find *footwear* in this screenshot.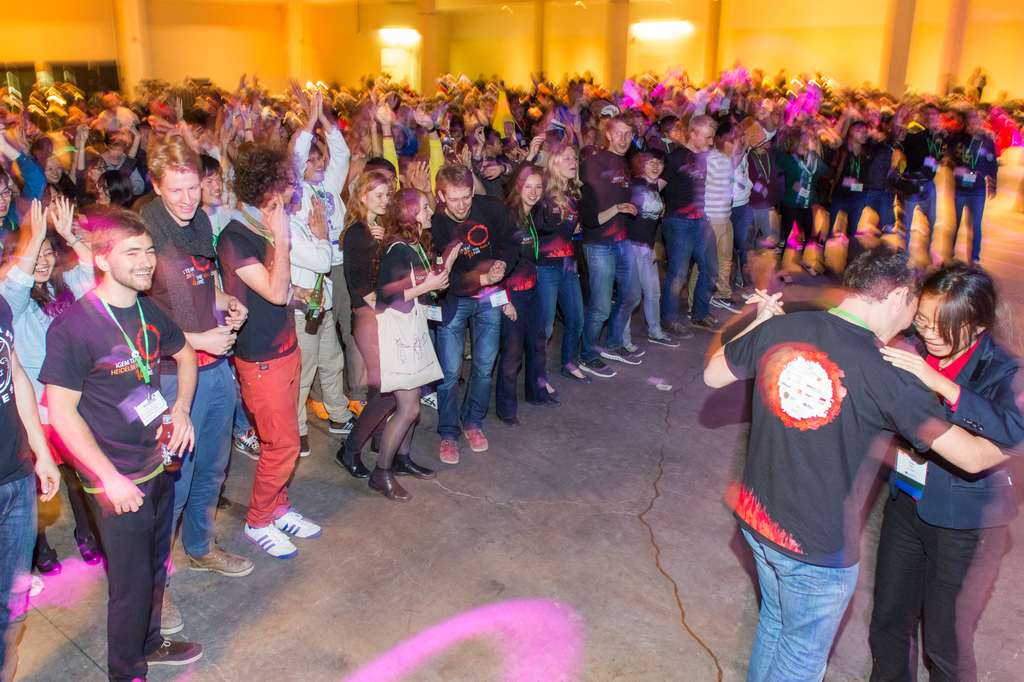
The bounding box for *footwear* is 235 428 260 456.
